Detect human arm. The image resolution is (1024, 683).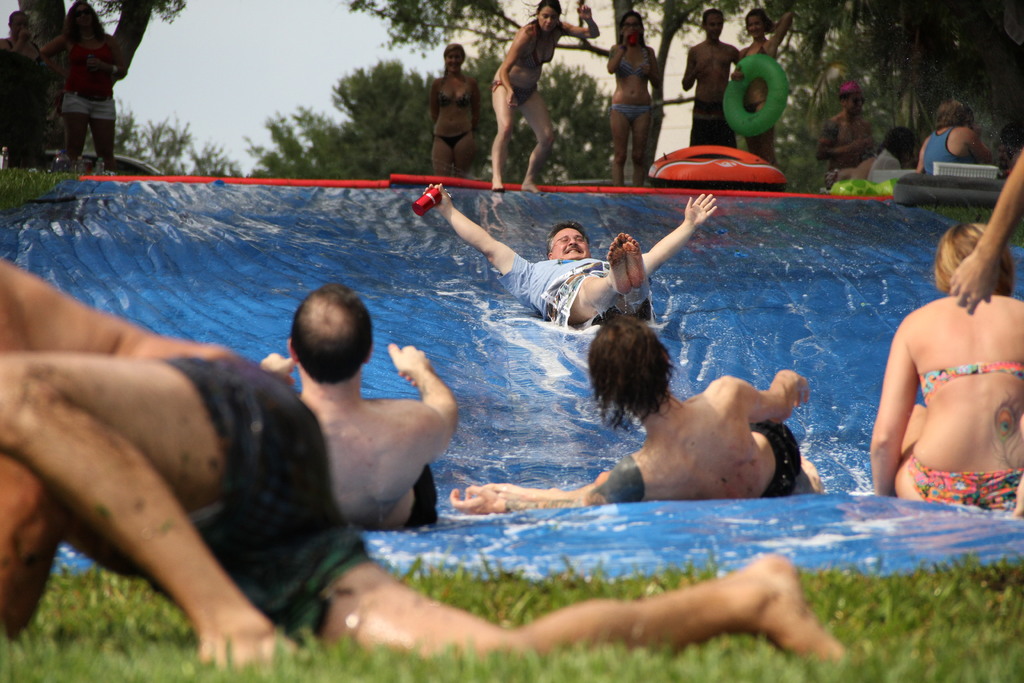
(x1=963, y1=120, x2=991, y2=167).
